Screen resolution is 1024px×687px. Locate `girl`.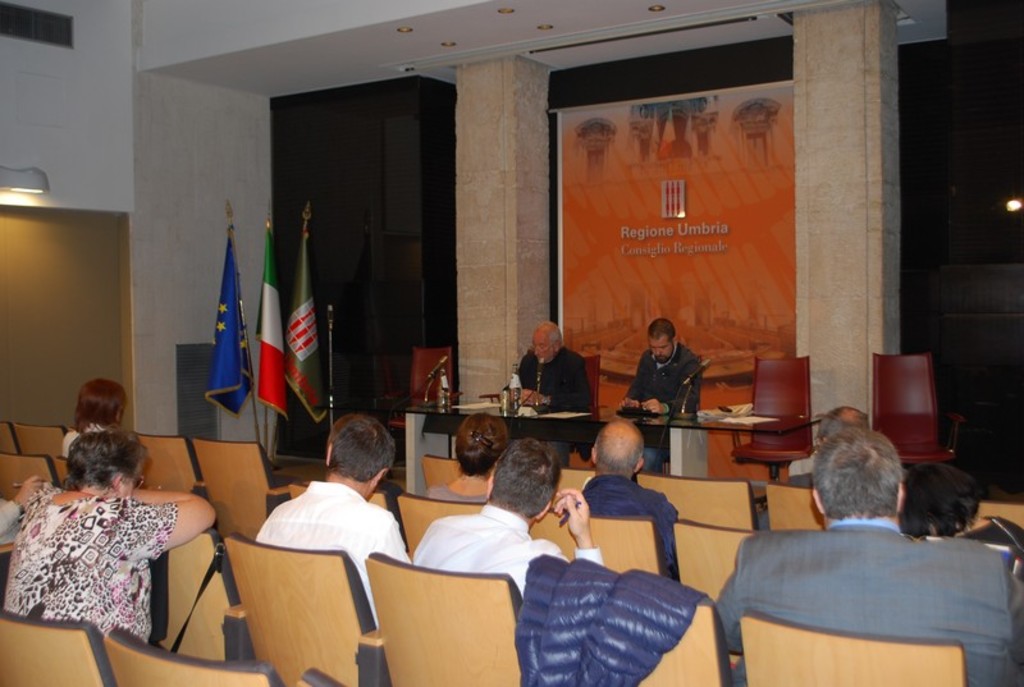
bbox(61, 376, 127, 459).
